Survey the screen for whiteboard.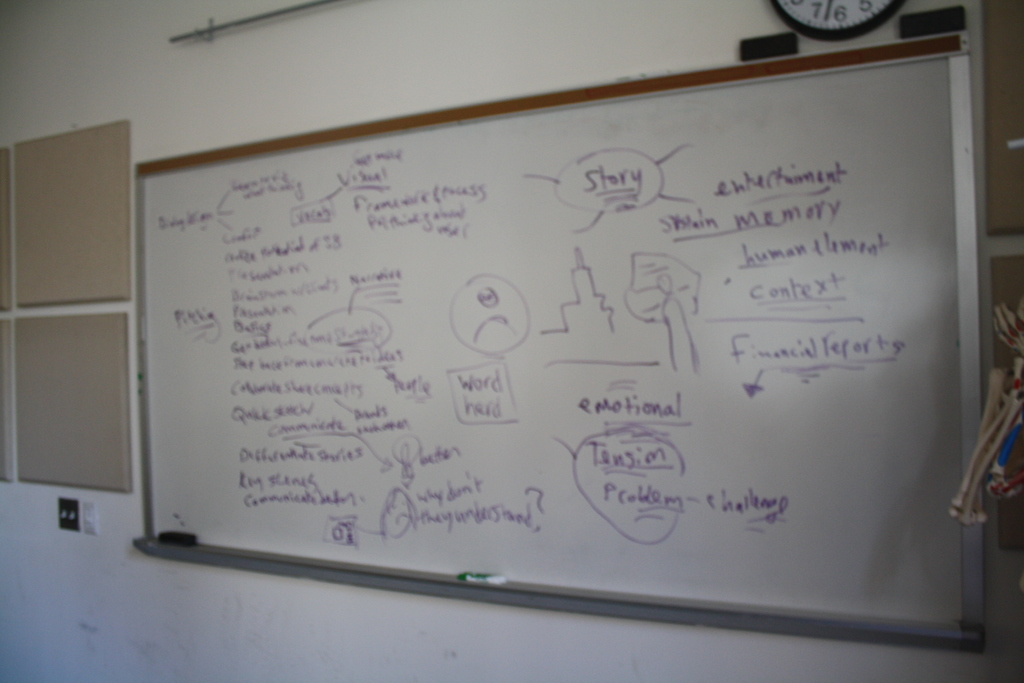
Survey found: 137 40 990 659.
